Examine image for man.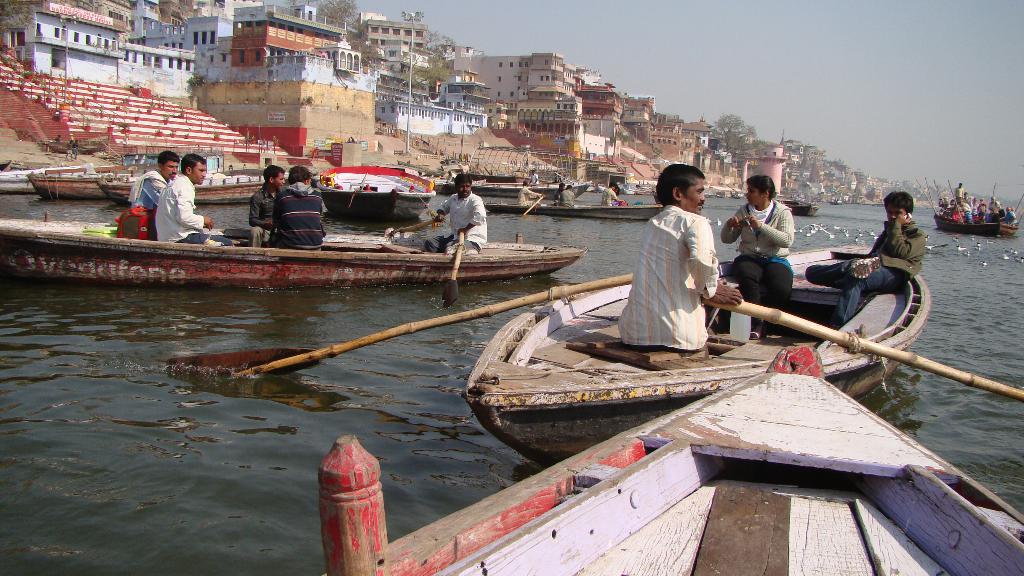
Examination result: bbox=(425, 173, 488, 261).
